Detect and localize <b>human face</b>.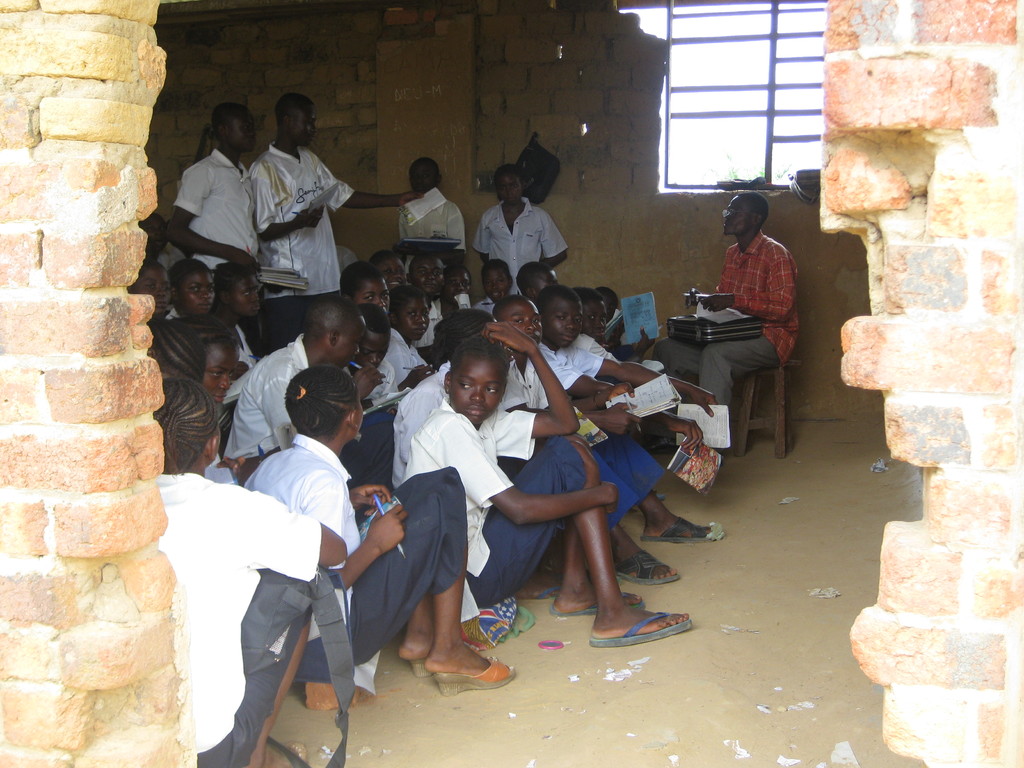
Localized at {"left": 356, "top": 336, "right": 390, "bottom": 373}.
